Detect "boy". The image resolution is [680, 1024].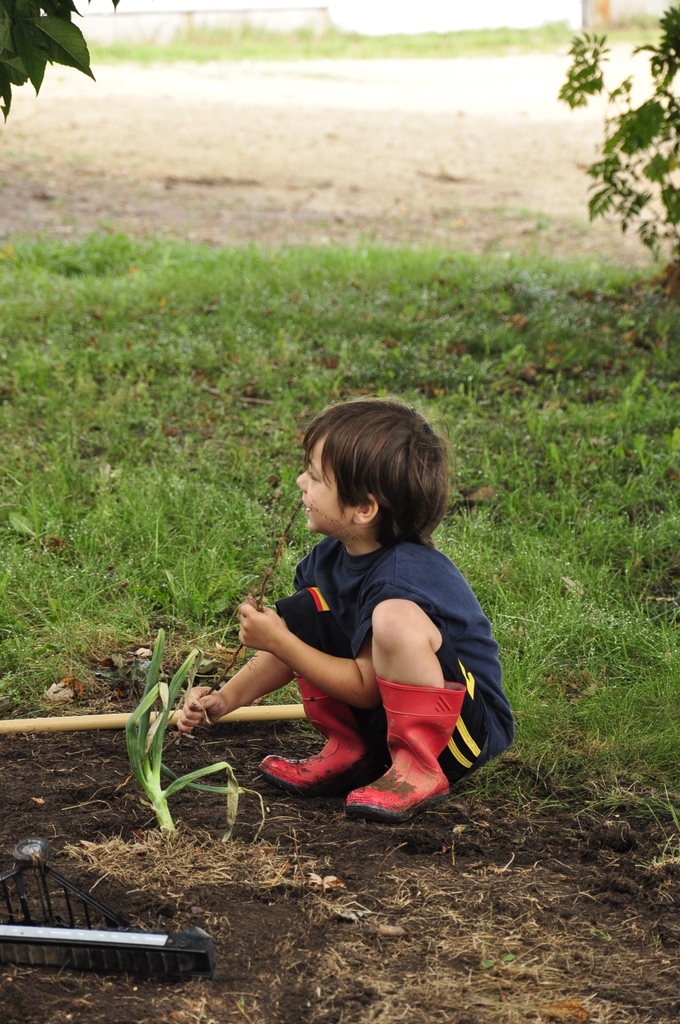
[197, 391, 506, 823].
